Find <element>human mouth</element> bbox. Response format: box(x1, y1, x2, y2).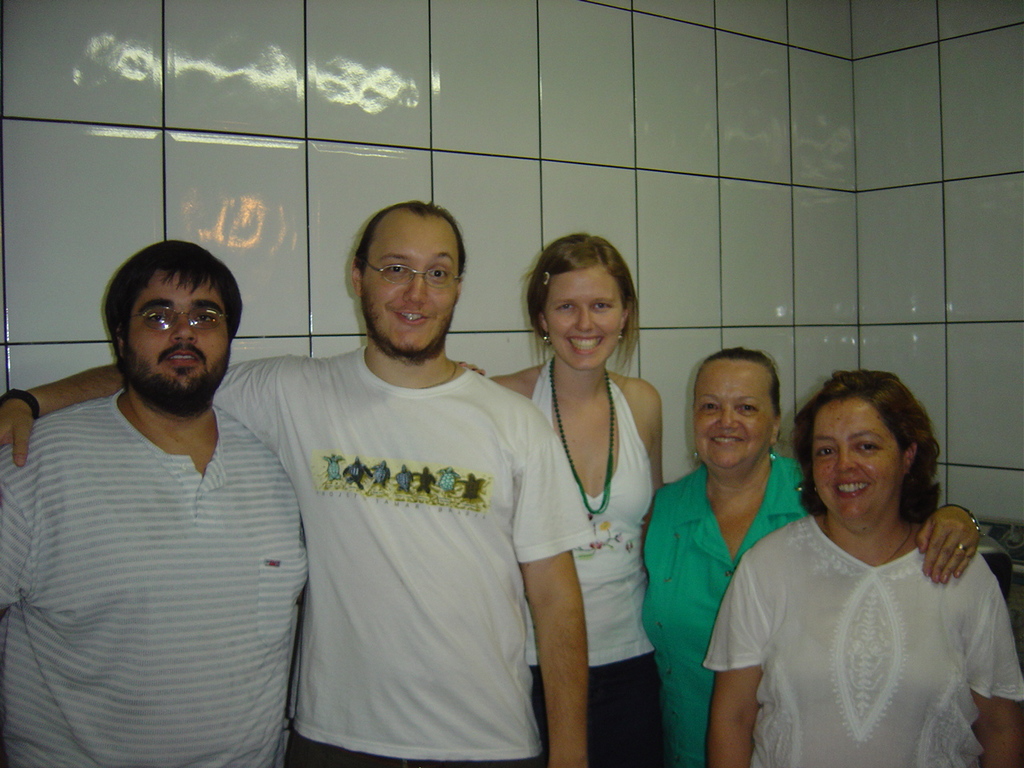
box(168, 350, 202, 366).
